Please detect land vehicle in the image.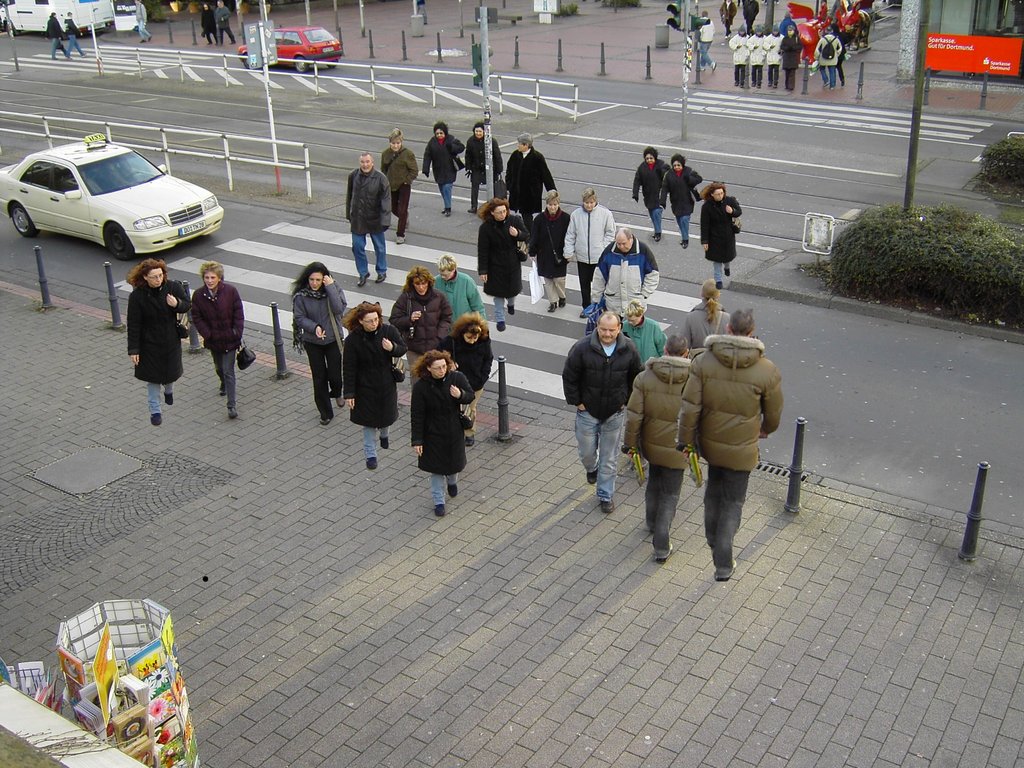
BBox(4, 125, 219, 254).
